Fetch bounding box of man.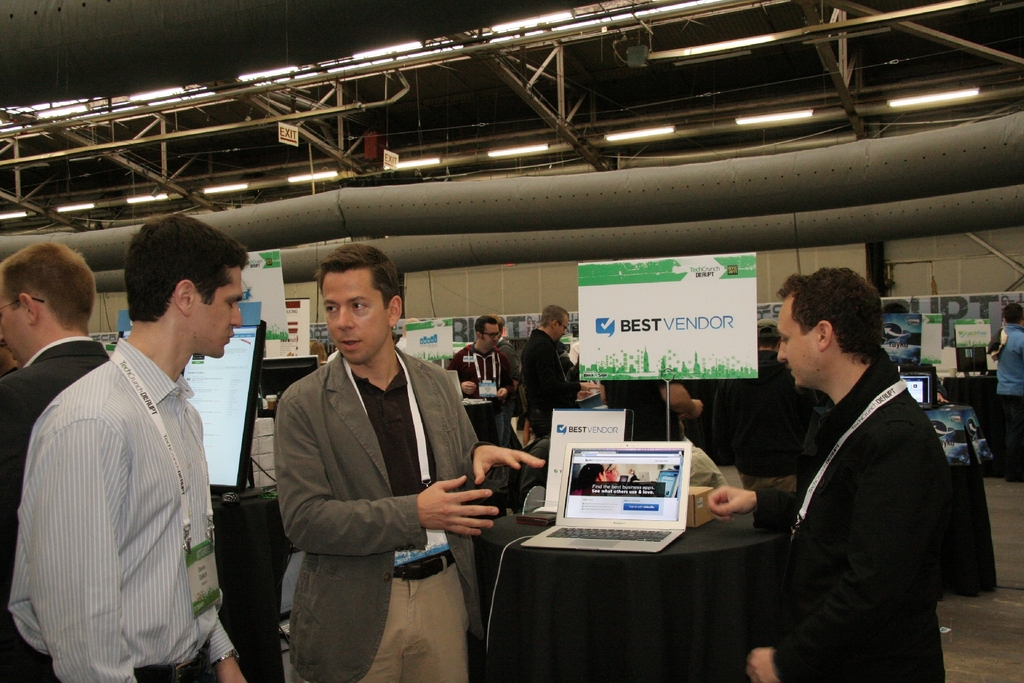
Bbox: l=995, t=301, r=1023, b=482.
